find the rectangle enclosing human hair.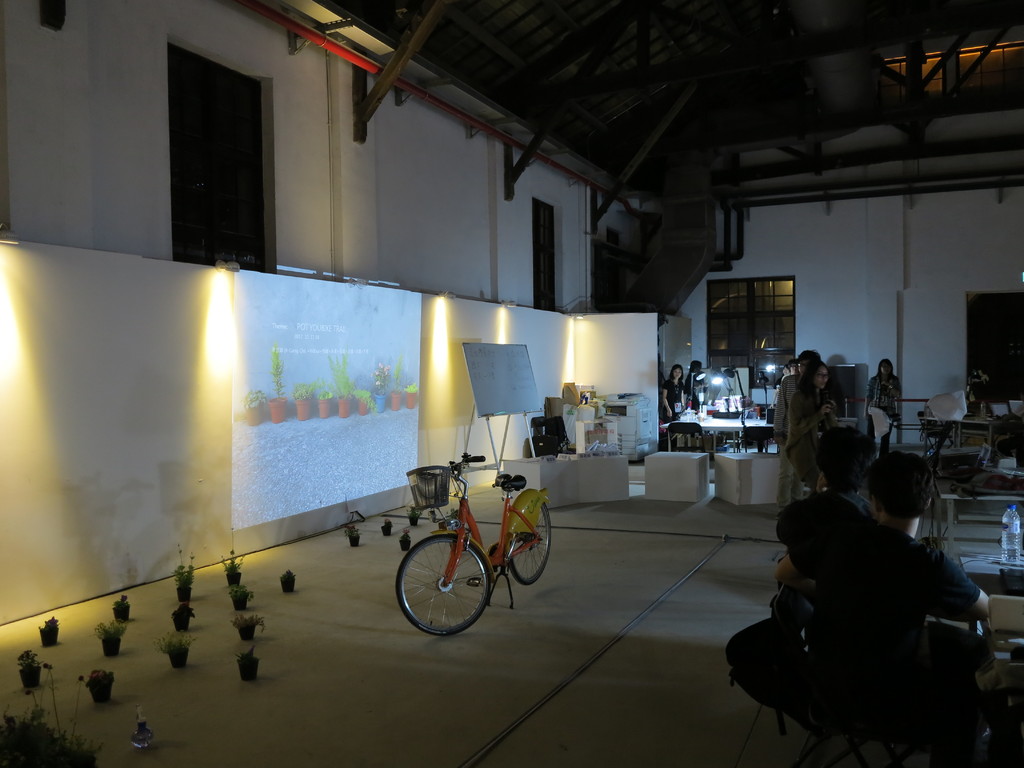
detection(685, 361, 705, 377).
